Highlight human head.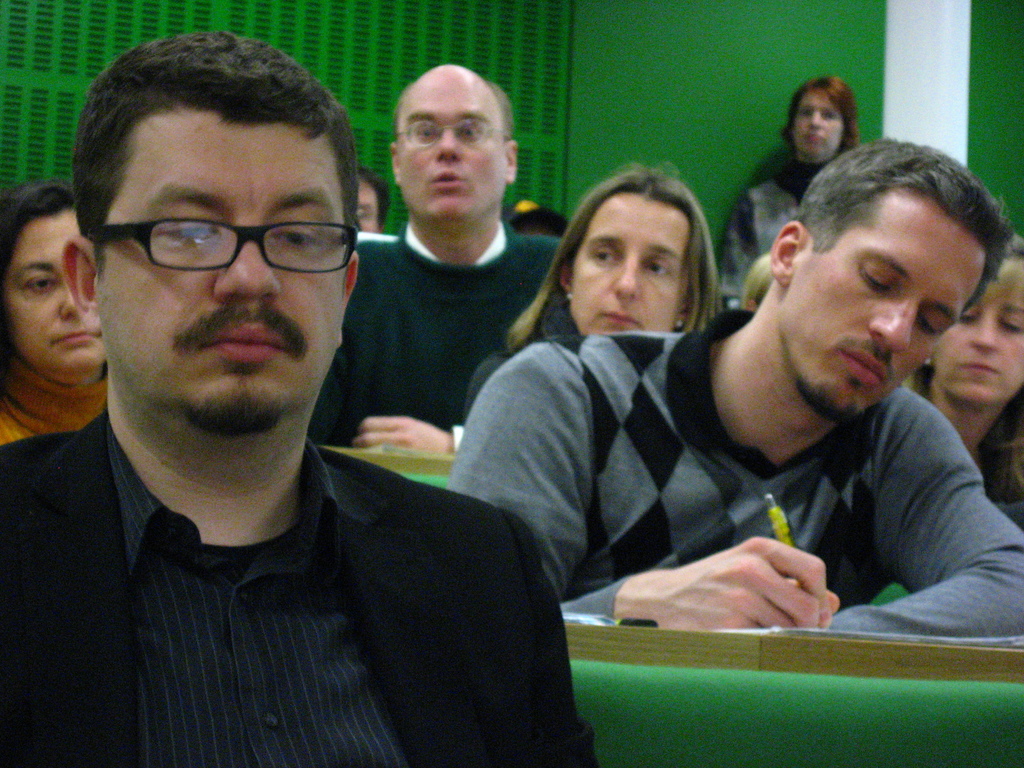
Highlighted region: [355, 161, 392, 236].
